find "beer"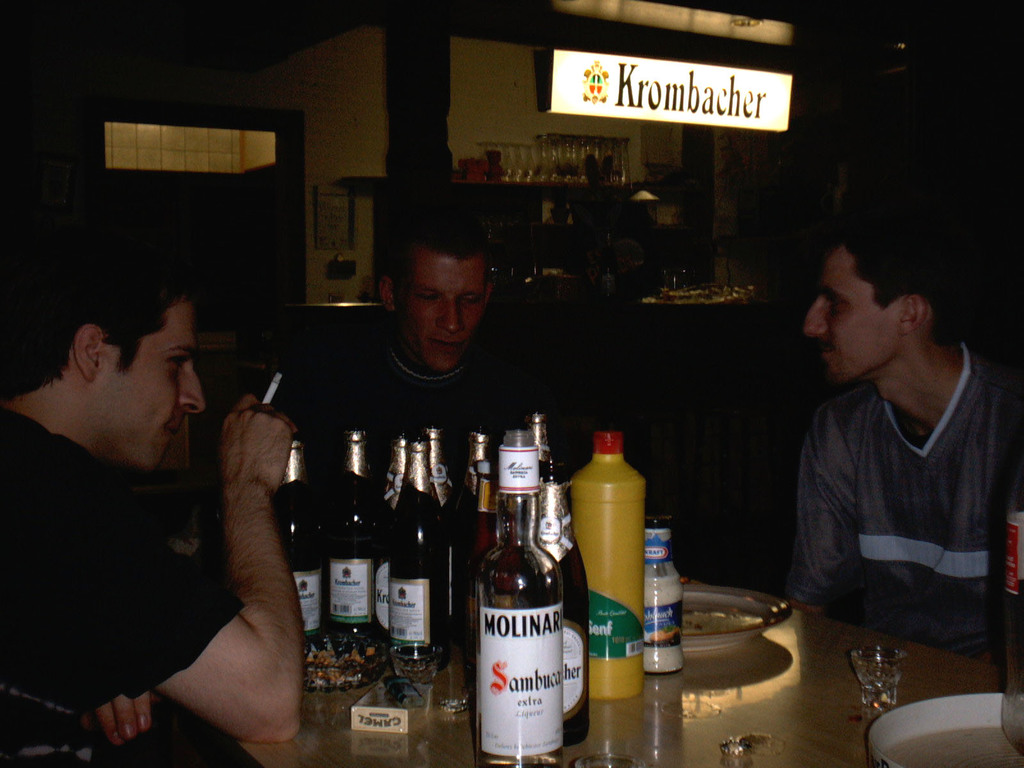
x1=319, y1=426, x2=387, y2=631
